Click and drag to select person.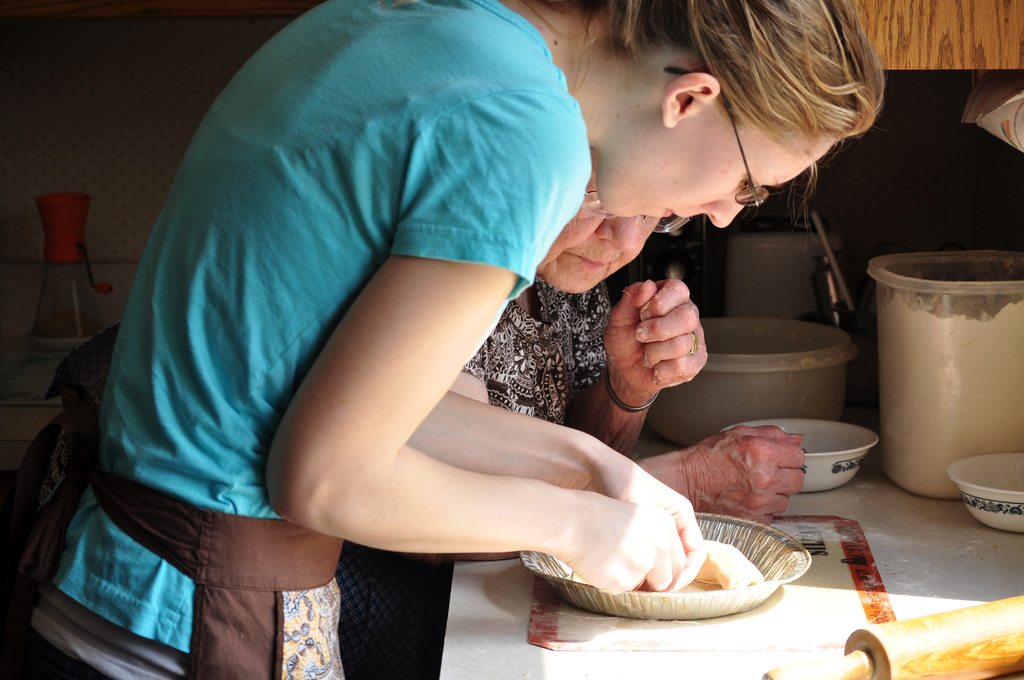
Selection: BBox(337, 145, 806, 674).
